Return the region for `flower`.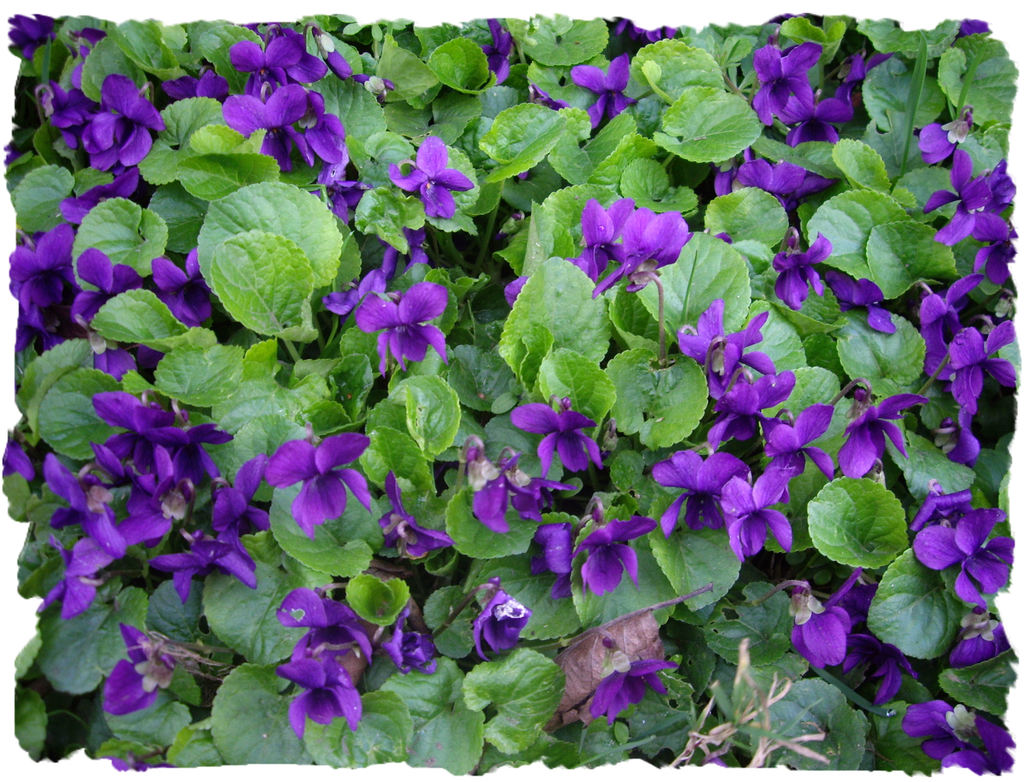
region(71, 248, 137, 376).
